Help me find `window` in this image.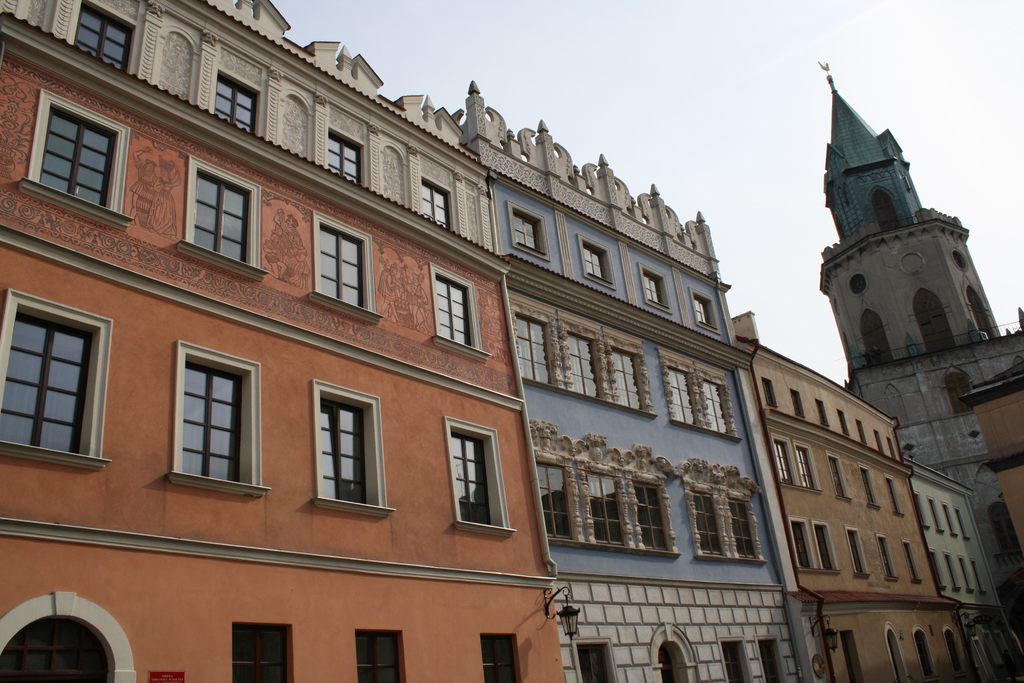
Found it: left=20, top=88, right=131, bottom=229.
